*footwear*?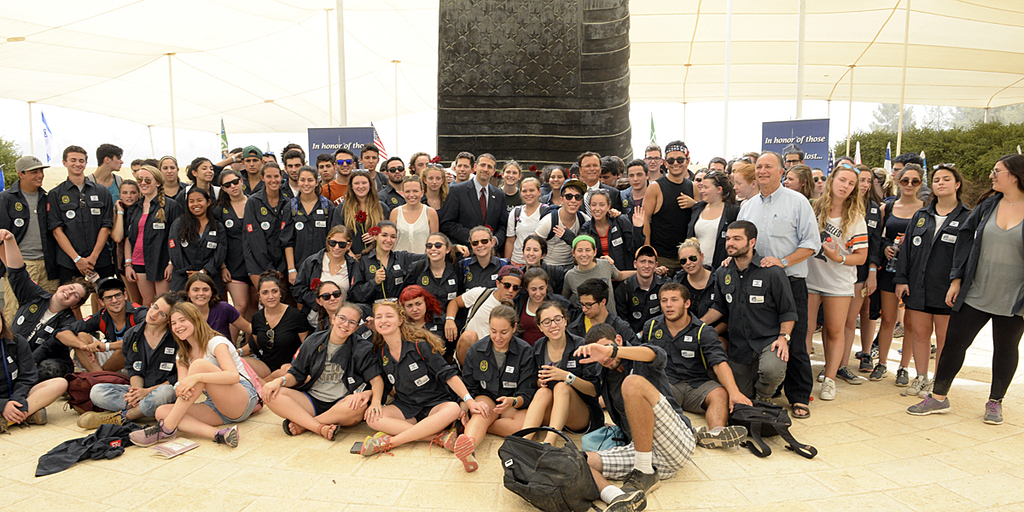
box=[894, 323, 905, 337]
